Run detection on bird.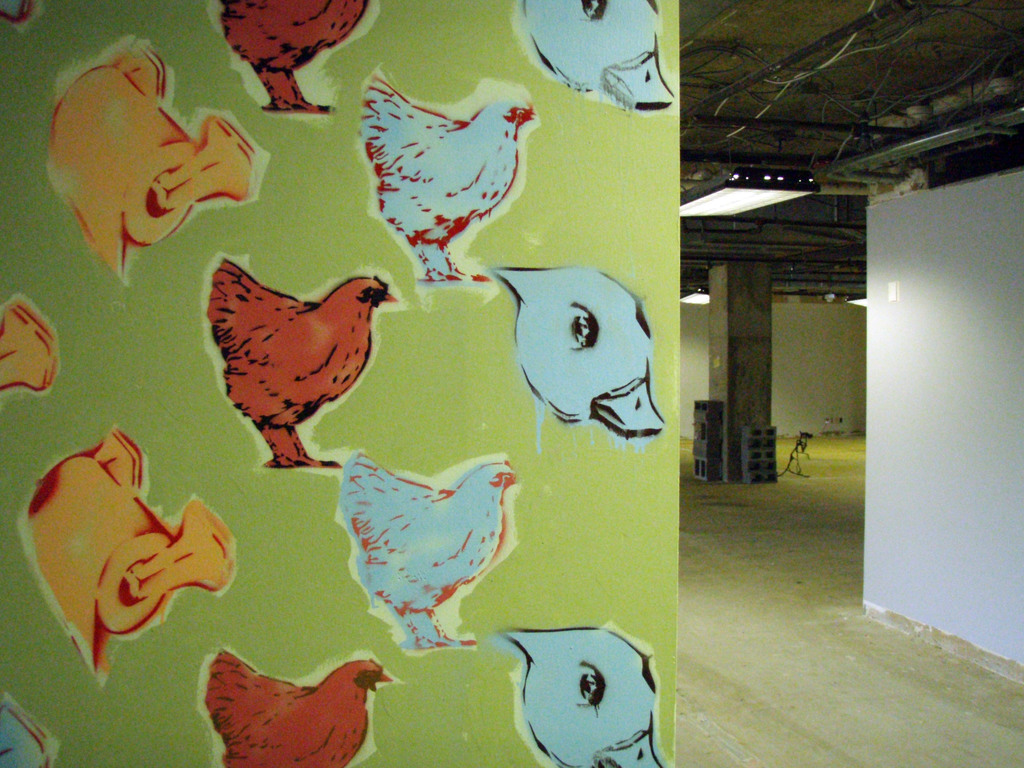
Result: 218/0/372/117.
